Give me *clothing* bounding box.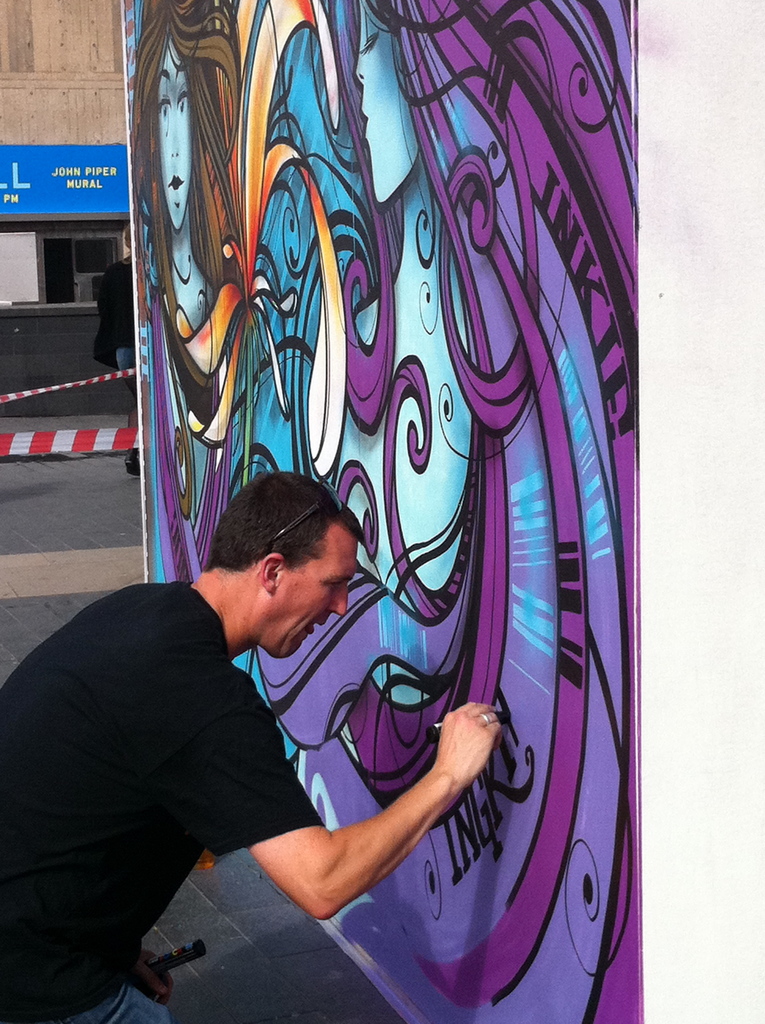
0,580,323,1023.
